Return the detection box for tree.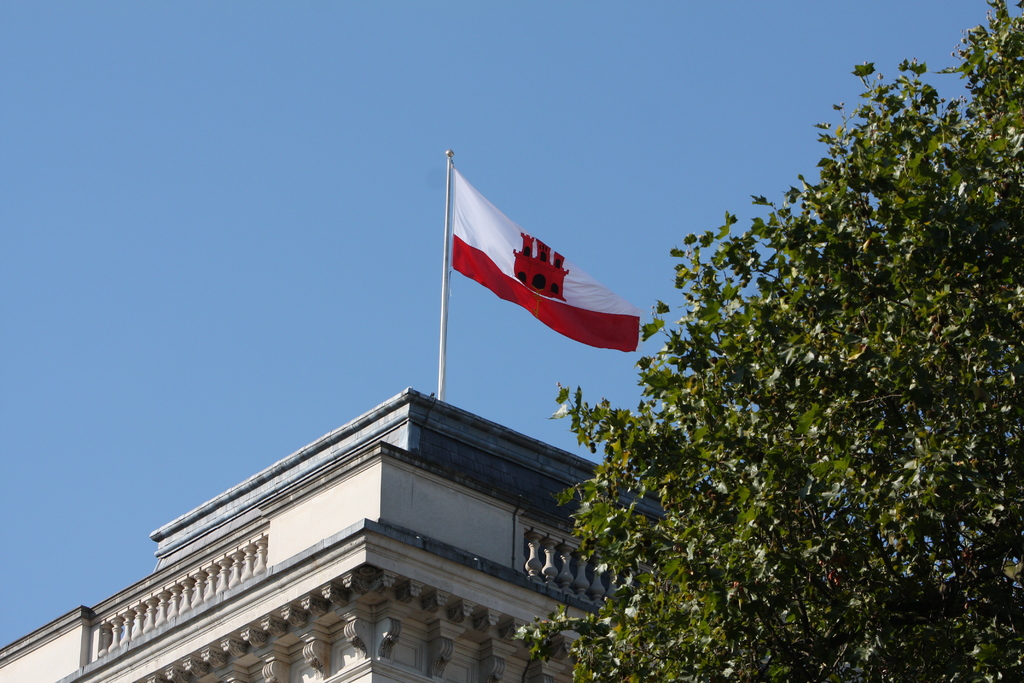
<bbox>488, 0, 1022, 682</bbox>.
